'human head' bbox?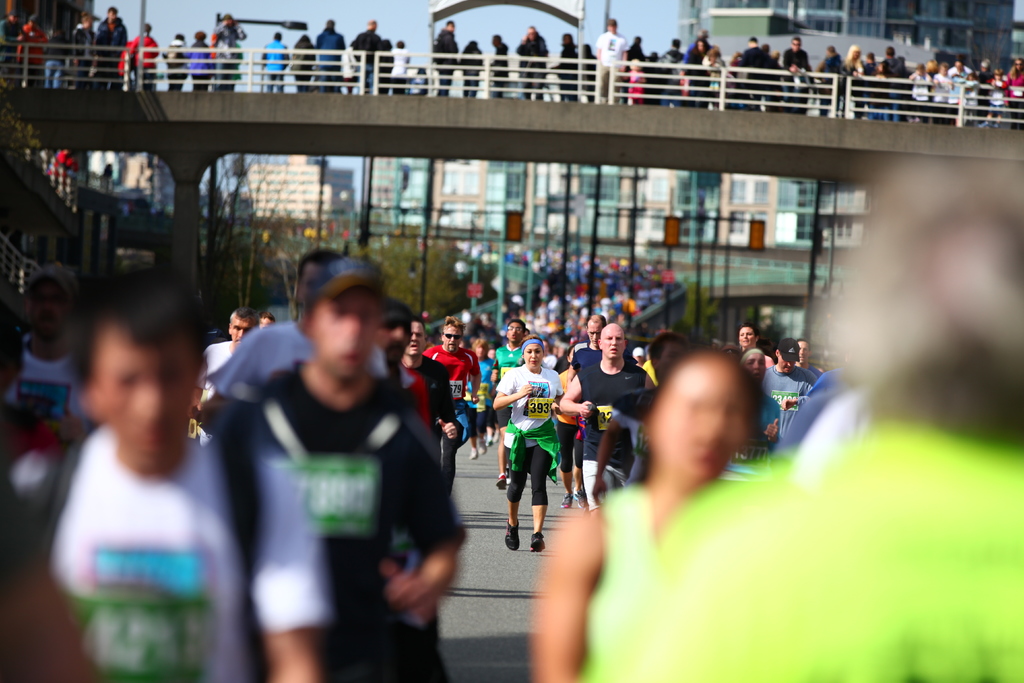
box=[764, 42, 771, 54]
